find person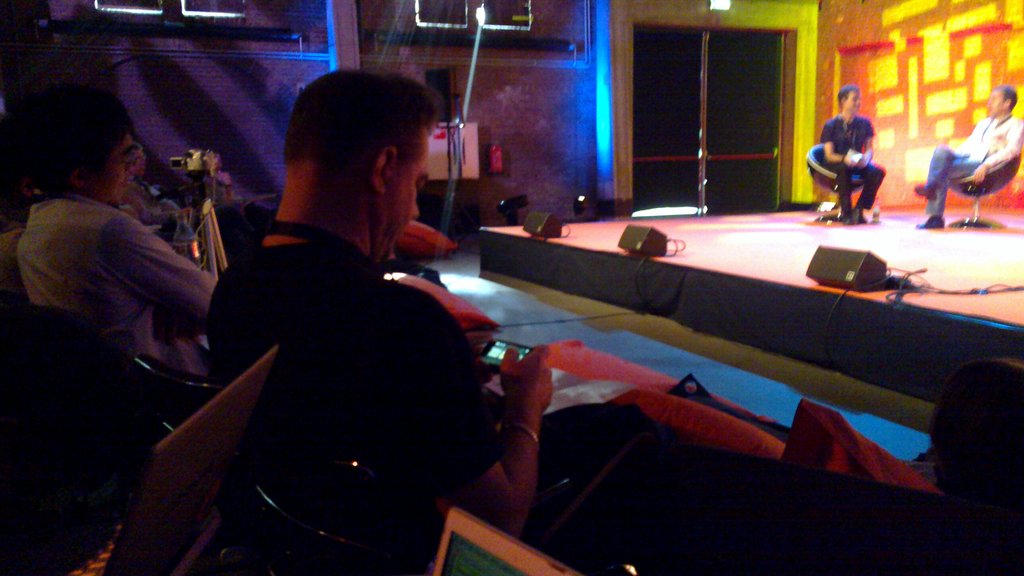
[0,120,40,297]
